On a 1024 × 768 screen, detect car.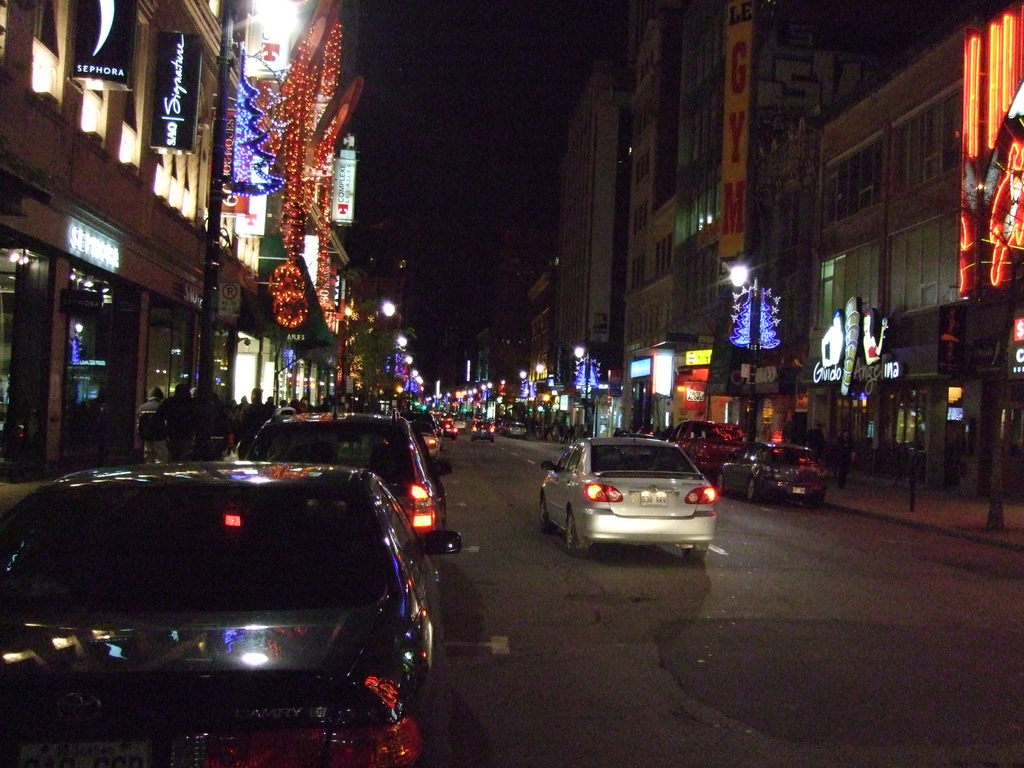
x1=539 y1=435 x2=719 y2=556.
